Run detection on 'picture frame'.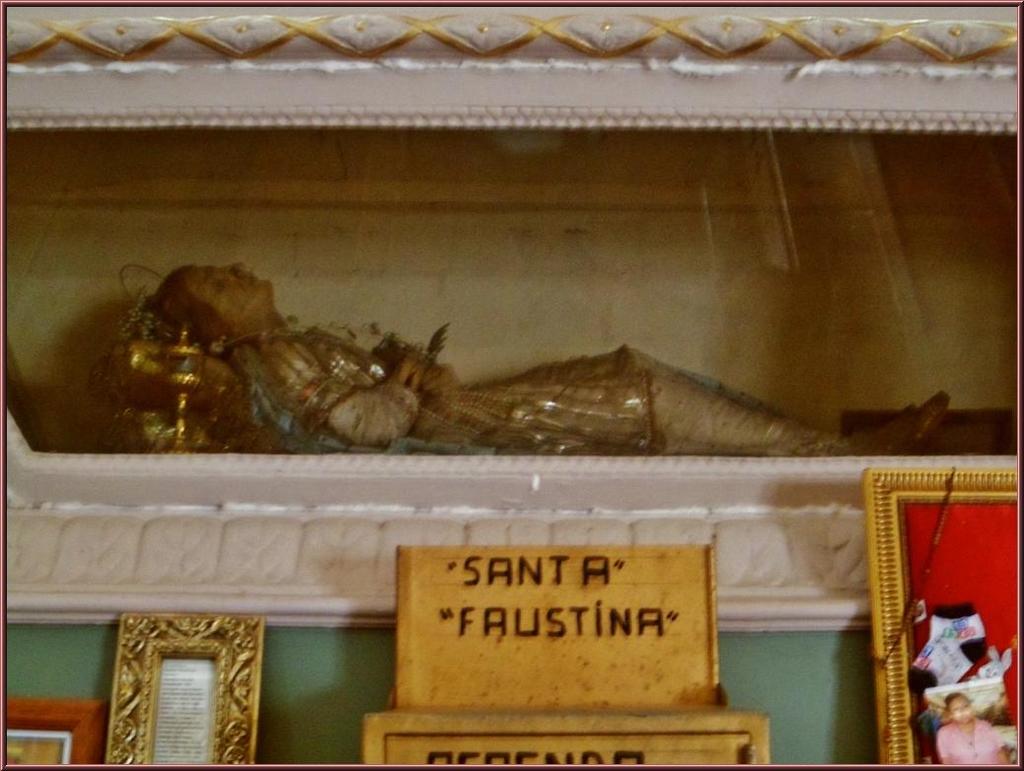
Result: 858:468:1023:770.
